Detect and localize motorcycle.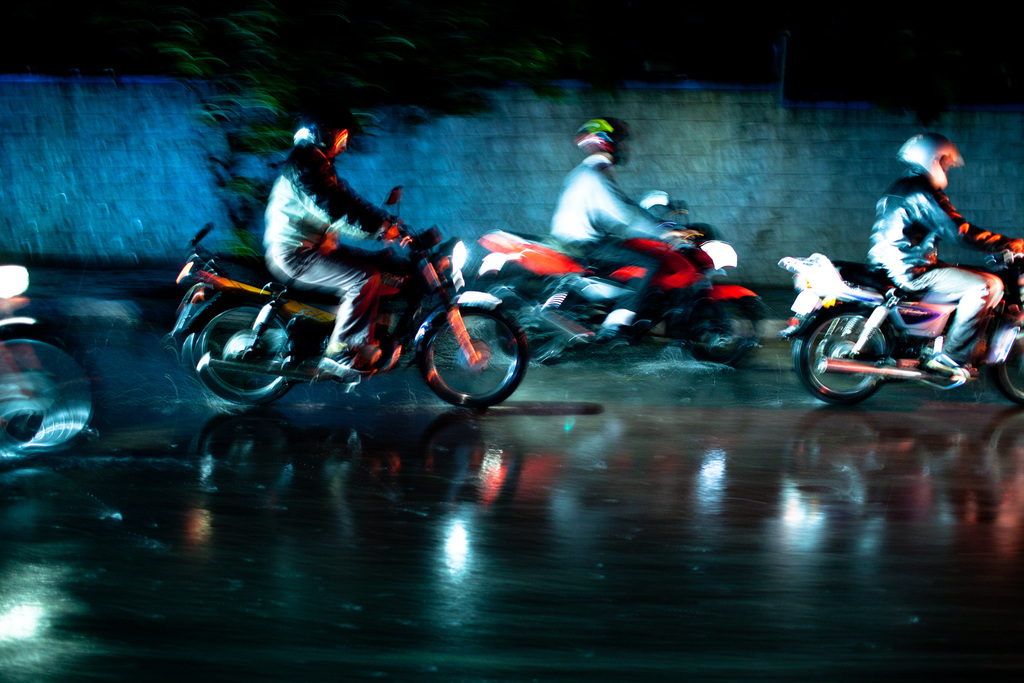
Localized at x1=778 y1=235 x2=1023 y2=411.
